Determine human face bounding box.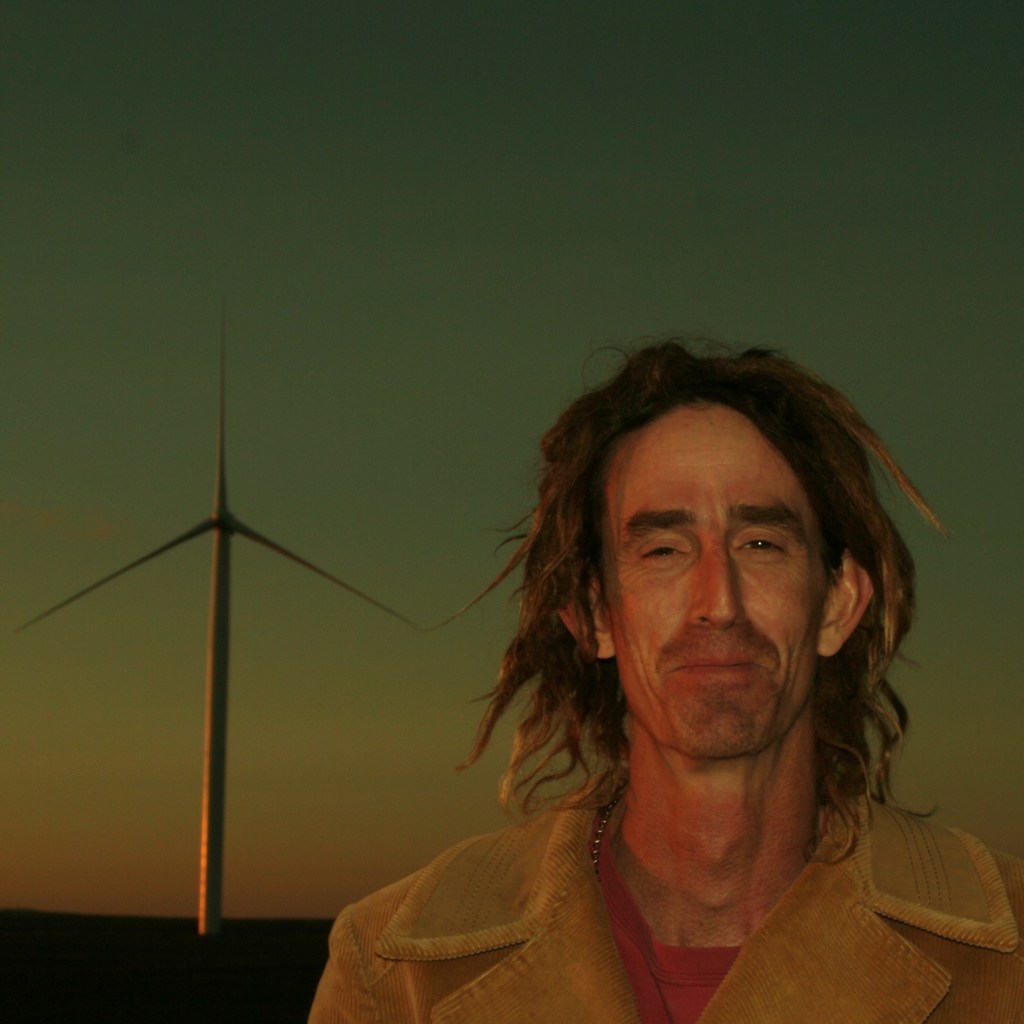
Determined: detection(594, 404, 837, 772).
